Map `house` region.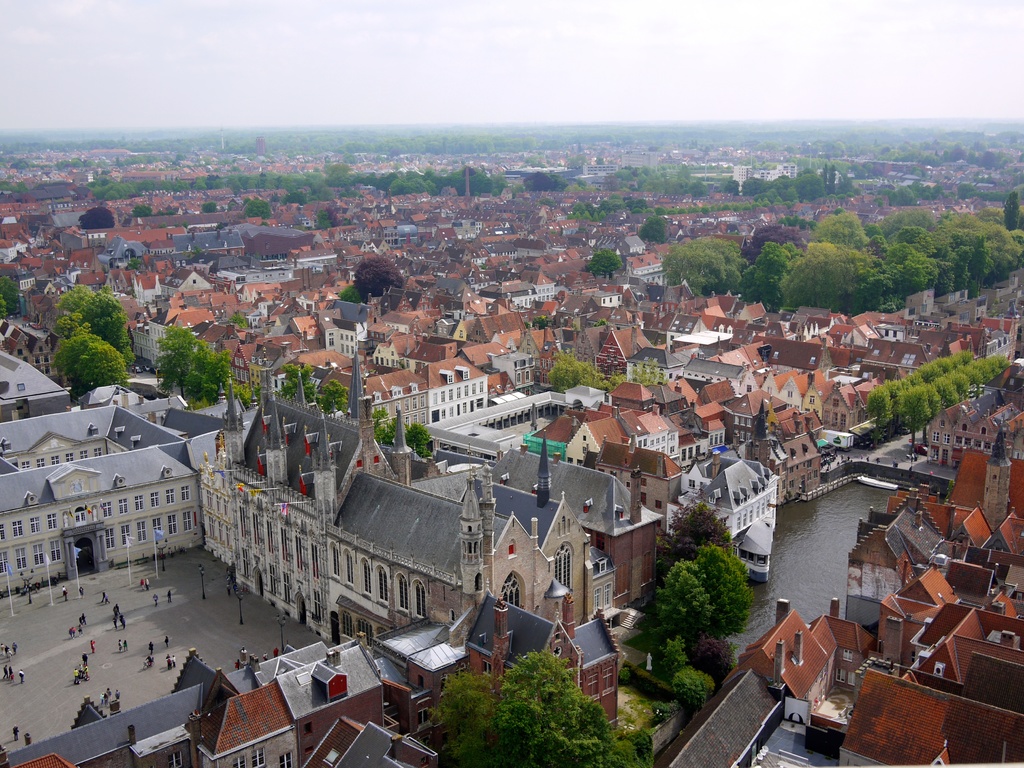
Mapped to rect(625, 246, 660, 287).
